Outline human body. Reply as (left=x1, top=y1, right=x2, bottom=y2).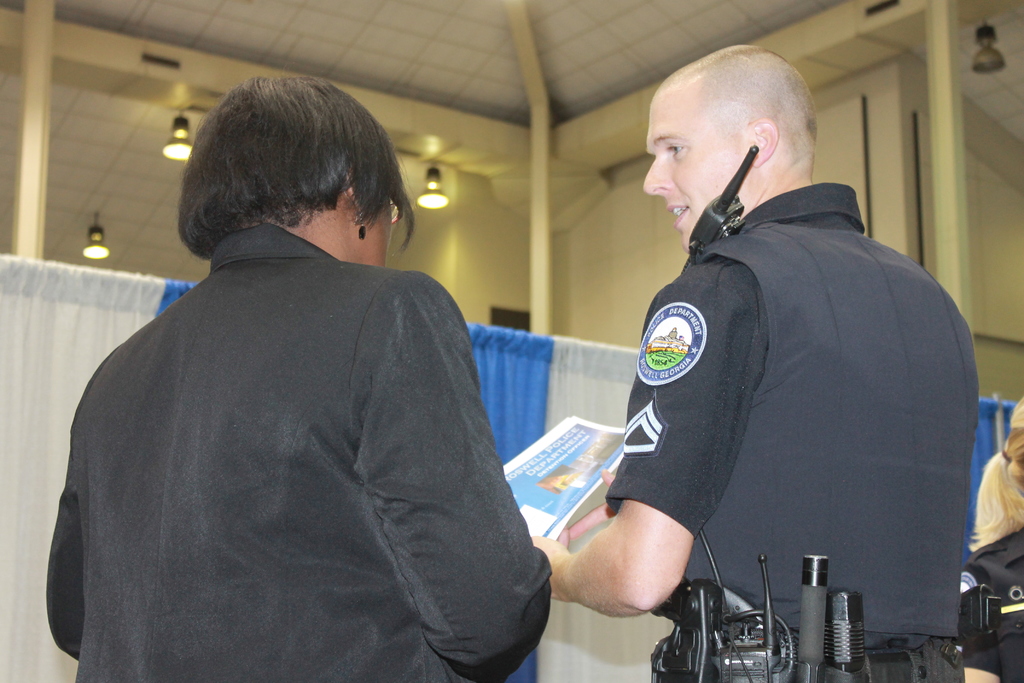
(left=534, top=44, right=986, bottom=682).
